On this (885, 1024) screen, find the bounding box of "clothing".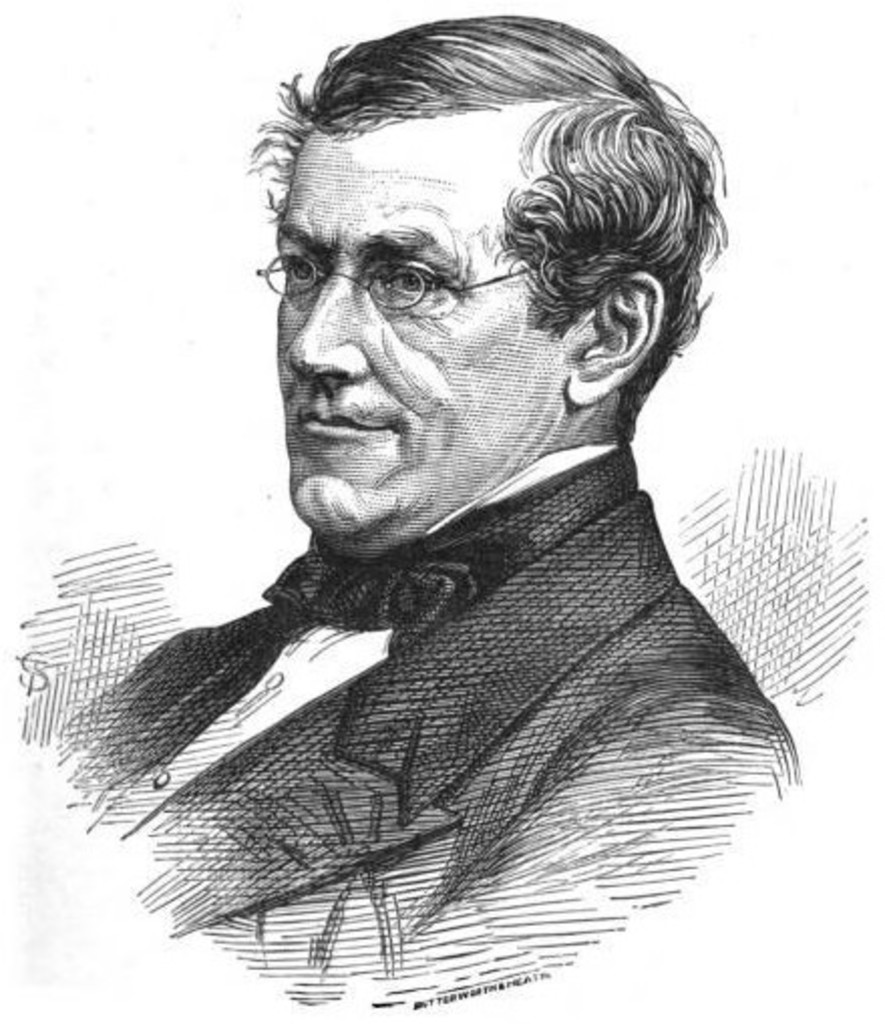
Bounding box: select_region(64, 429, 790, 1014).
